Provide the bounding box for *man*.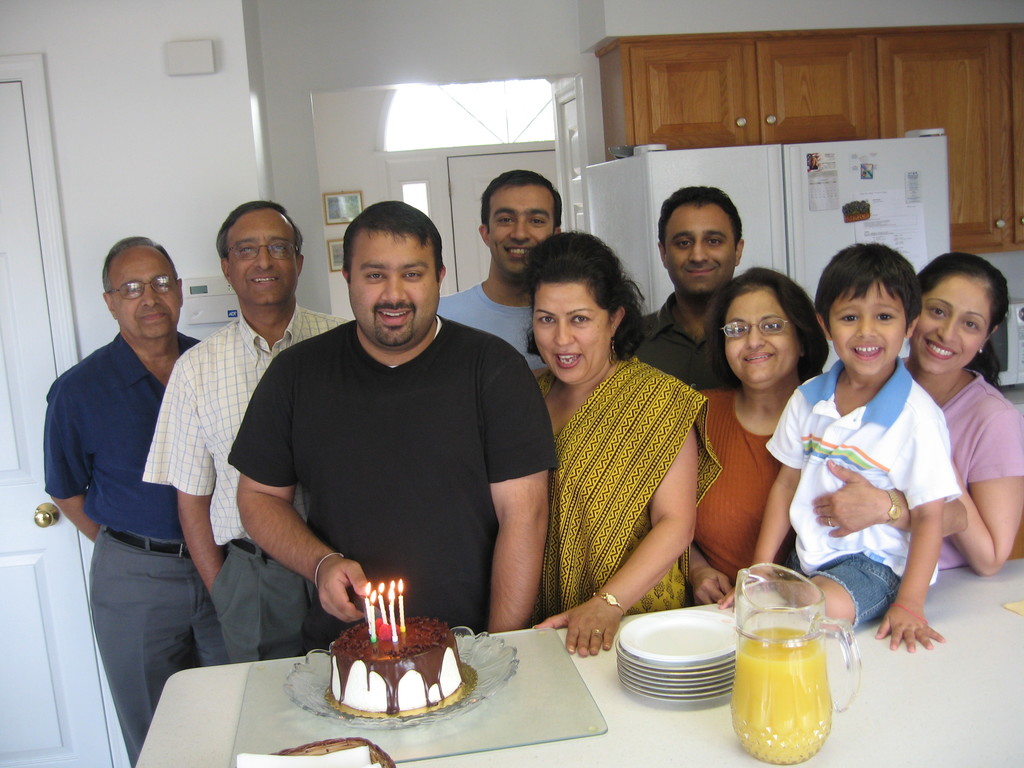
(35,220,238,700).
